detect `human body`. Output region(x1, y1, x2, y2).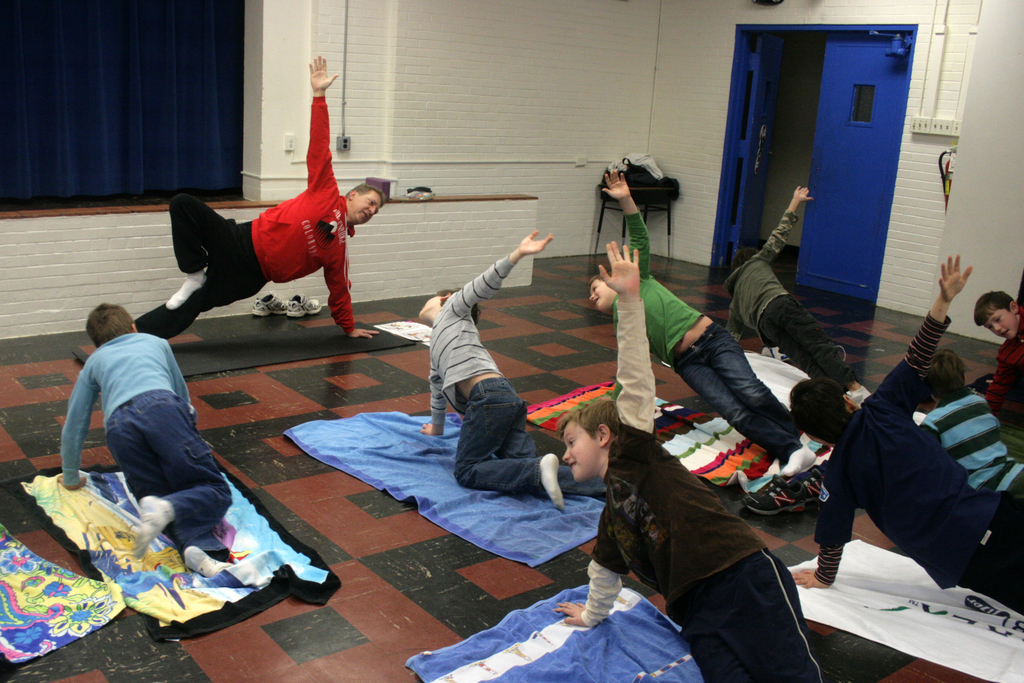
region(60, 305, 235, 577).
